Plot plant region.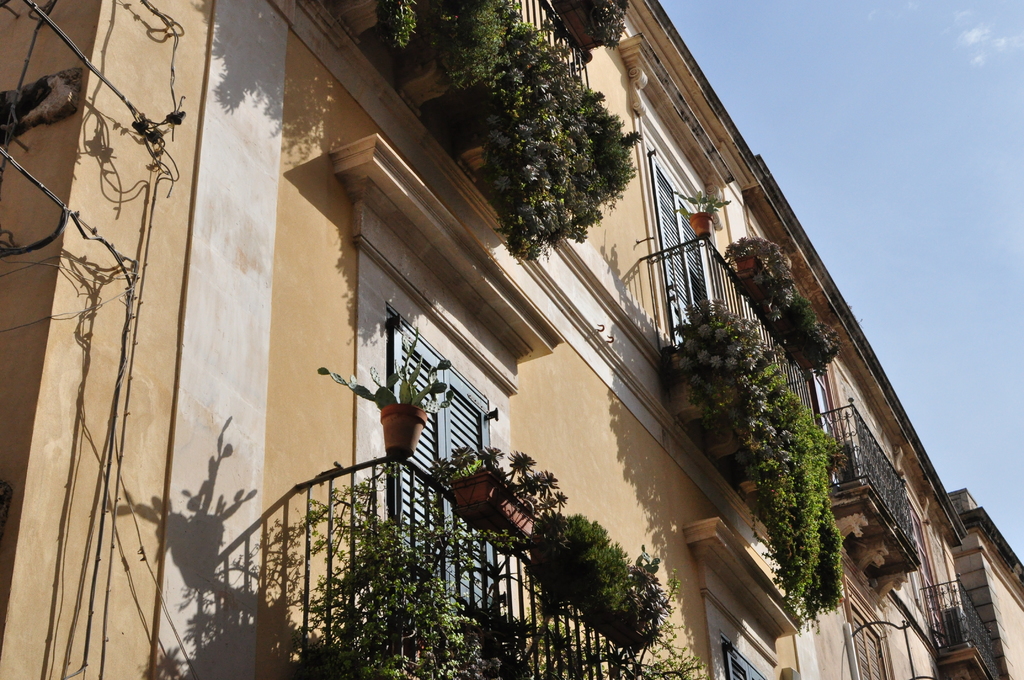
Plotted at {"x1": 508, "y1": 500, "x2": 645, "y2": 640}.
